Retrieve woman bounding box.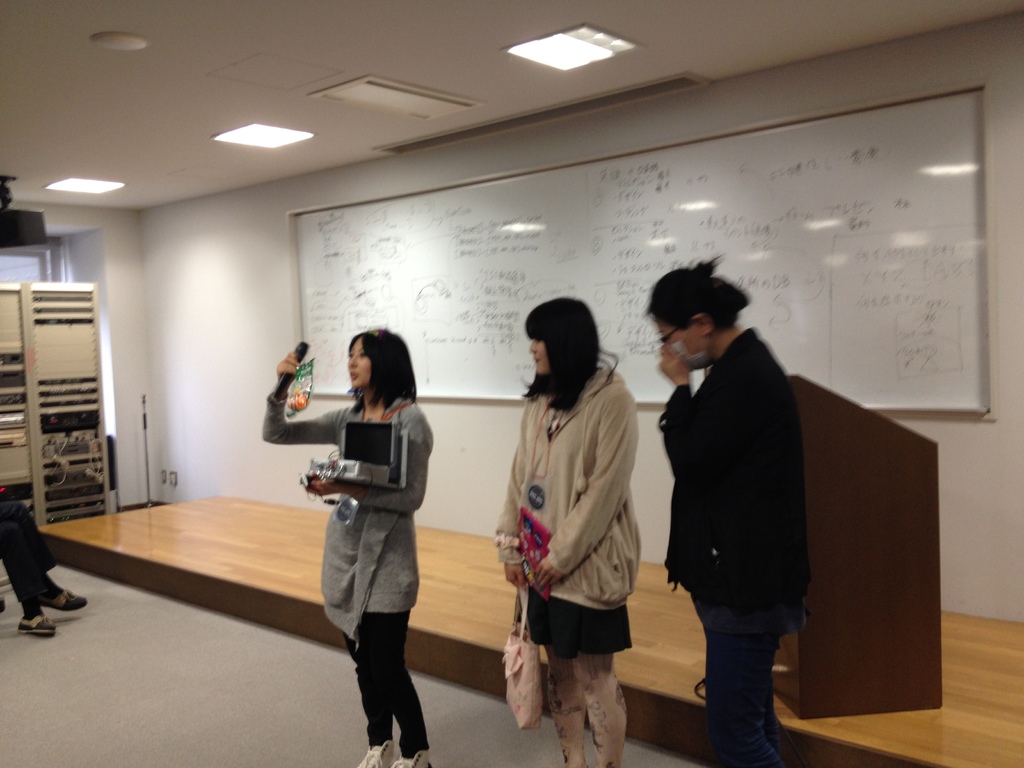
Bounding box: x1=643 y1=262 x2=805 y2=767.
